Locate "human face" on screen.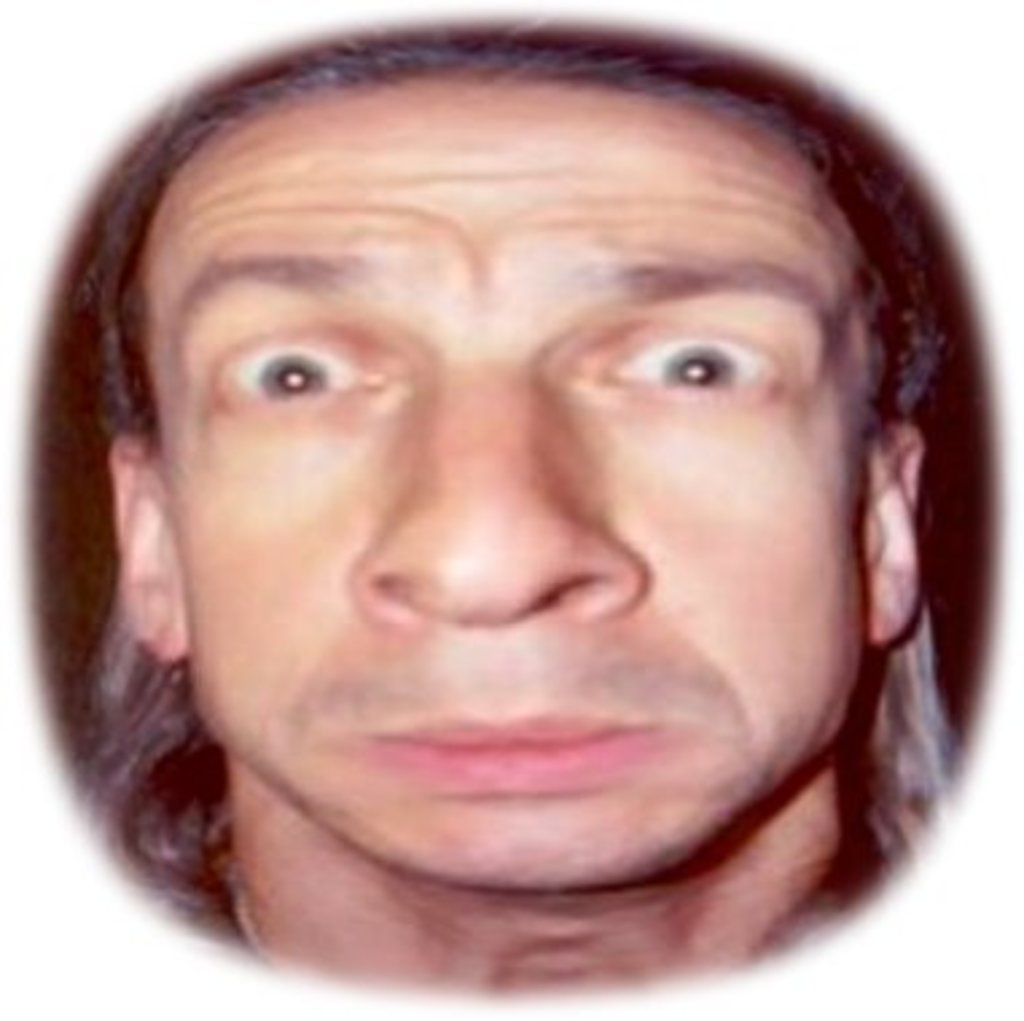
On screen at detection(134, 62, 876, 881).
